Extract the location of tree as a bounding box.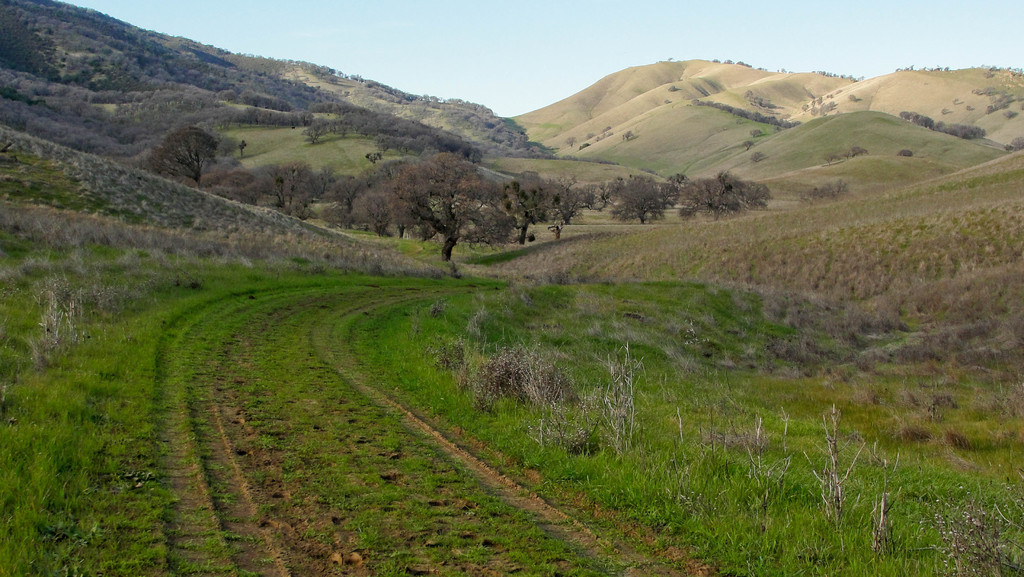
Rect(382, 129, 497, 261).
